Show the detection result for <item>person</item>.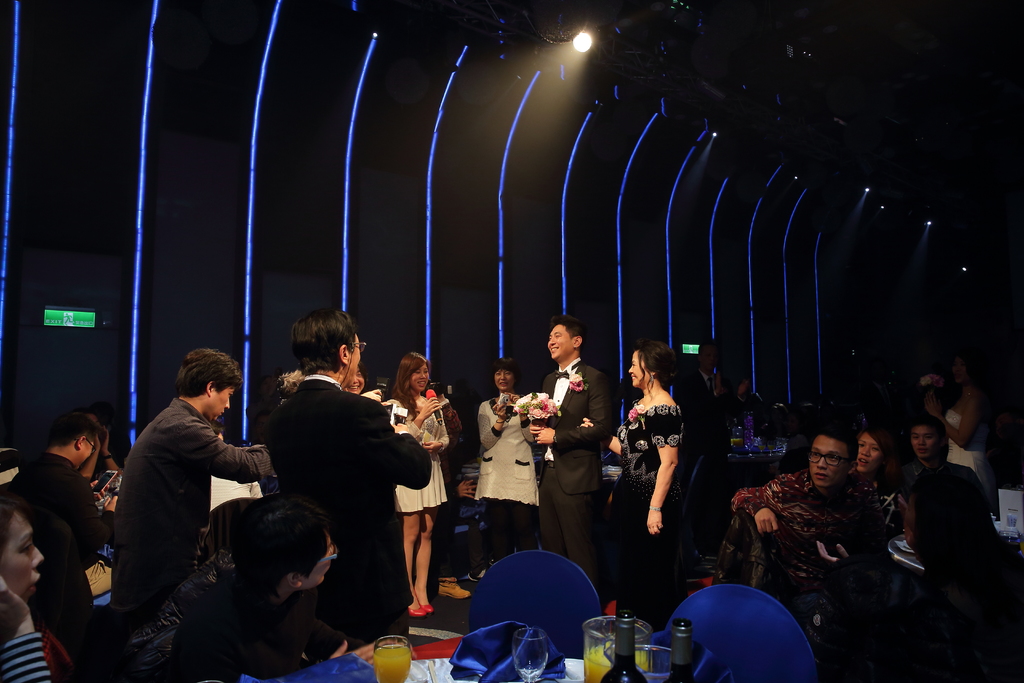
<box>545,311,618,595</box>.
